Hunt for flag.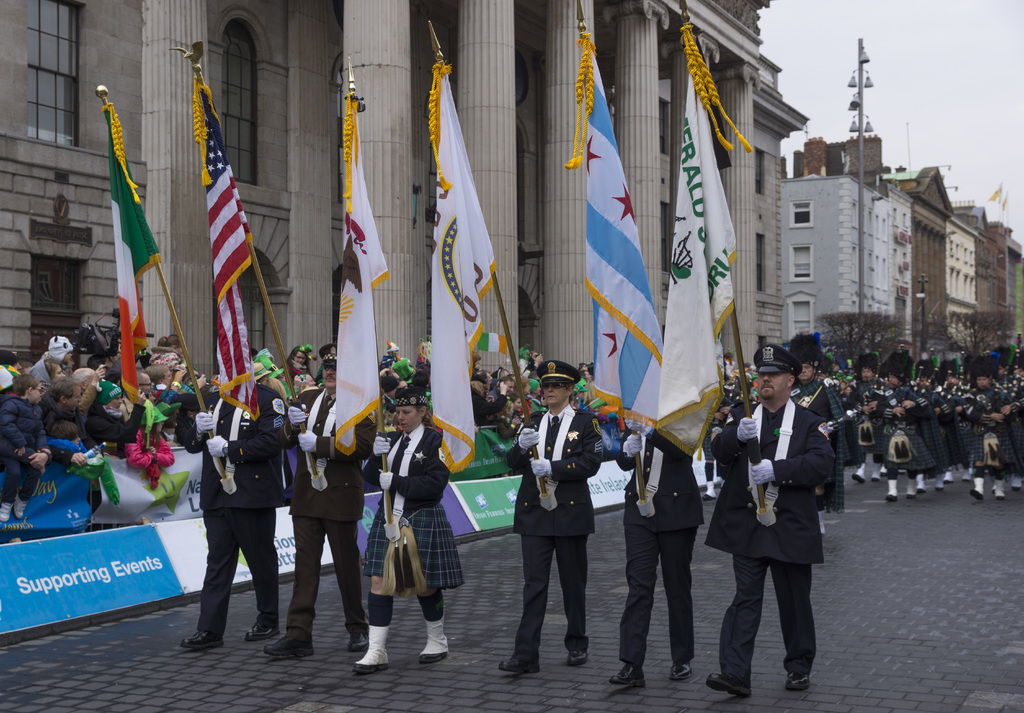
Hunted down at [left=189, top=83, right=268, bottom=423].
